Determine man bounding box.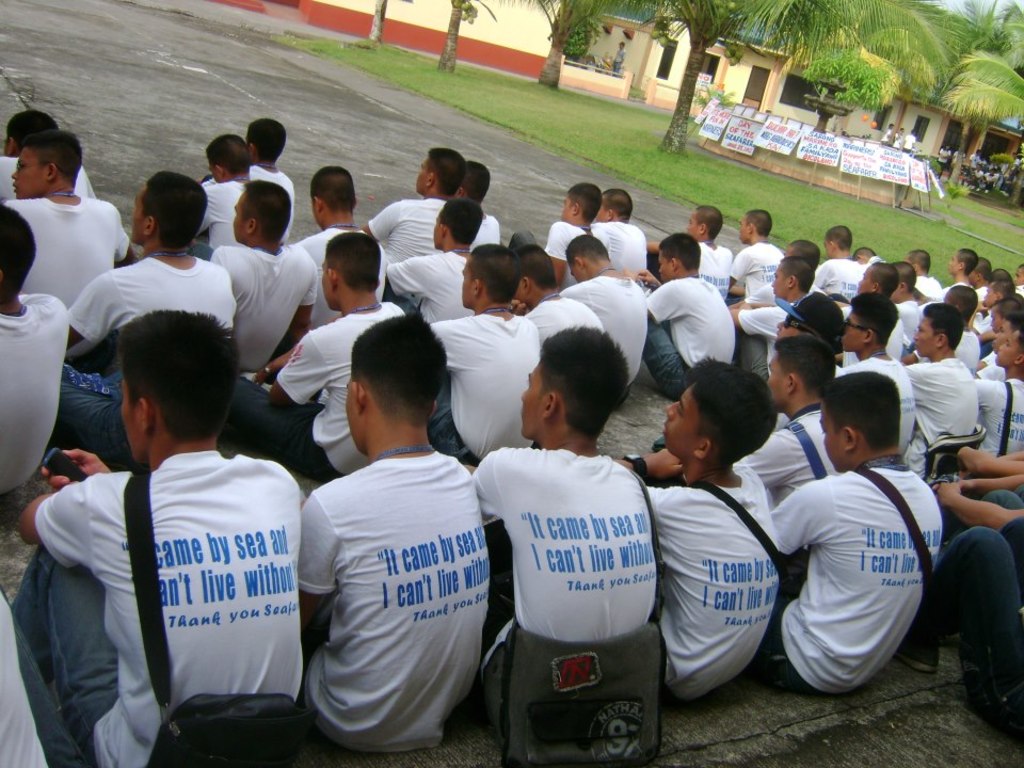
Determined: (left=588, top=185, right=651, bottom=267).
